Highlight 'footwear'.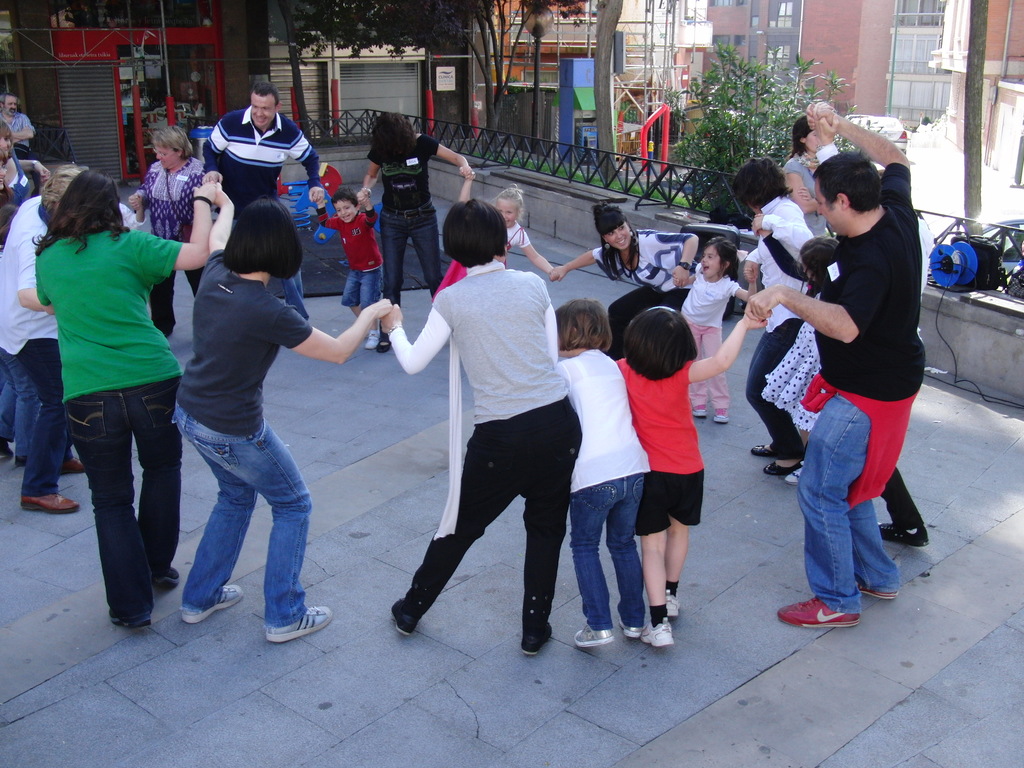
Highlighted region: {"left": 1, "top": 439, "right": 14, "bottom": 461}.
